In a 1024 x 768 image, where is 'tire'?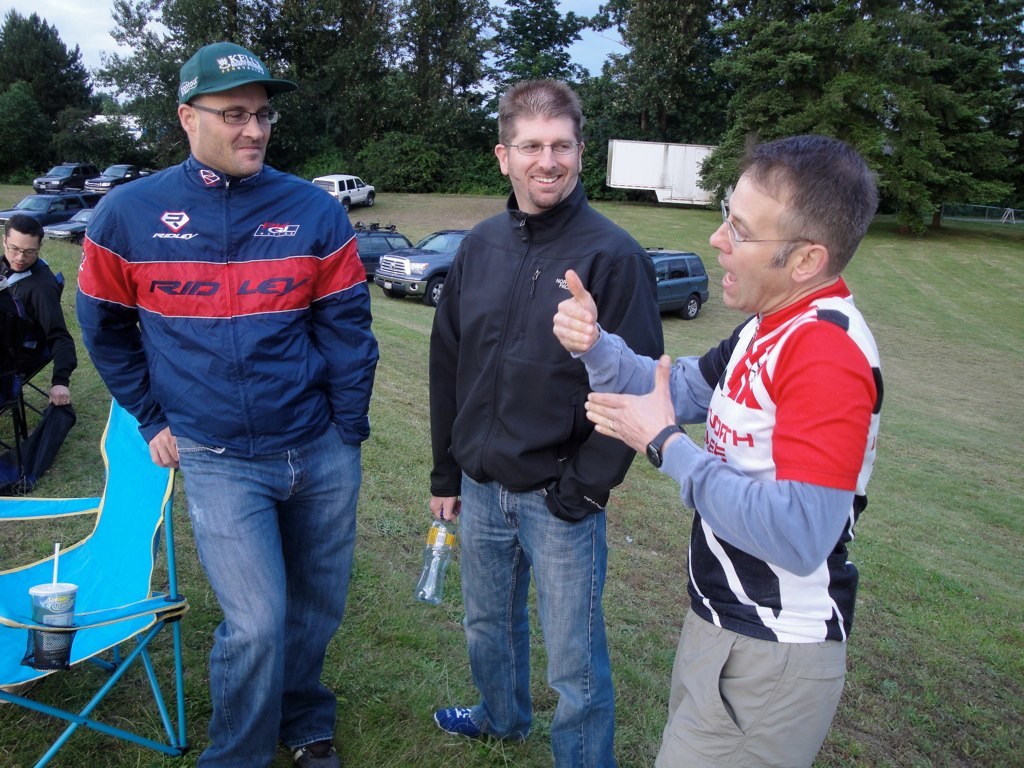
detection(368, 191, 375, 205).
